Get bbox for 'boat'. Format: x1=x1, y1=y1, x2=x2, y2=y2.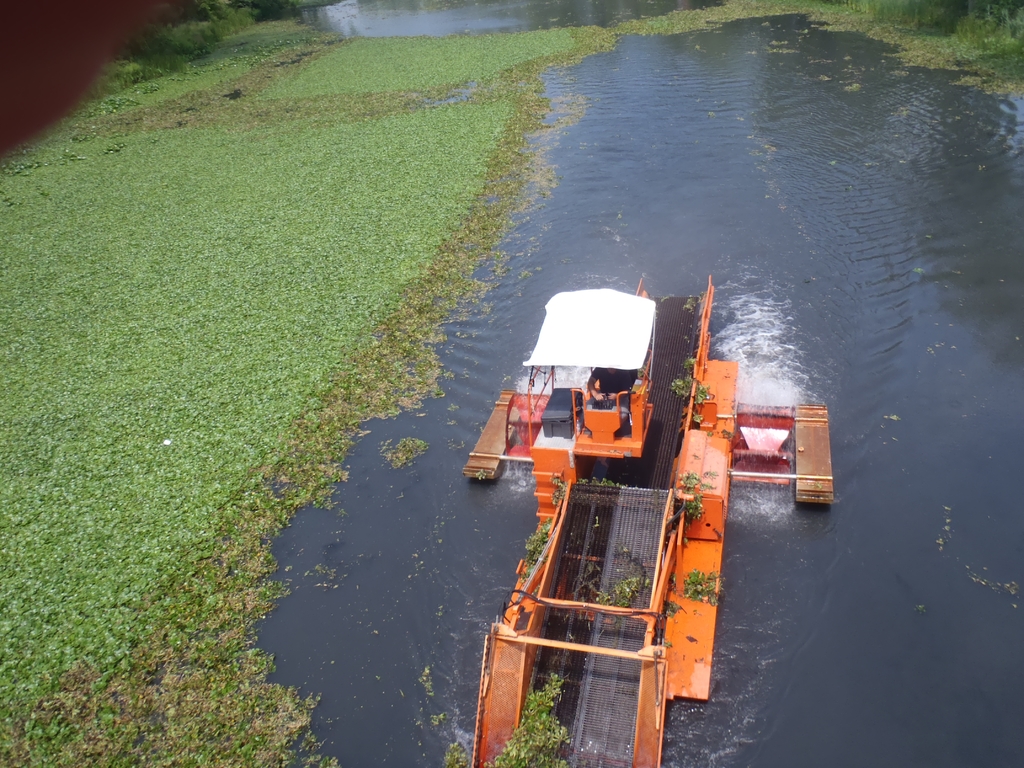
x1=459, y1=271, x2=828, y2=767.
